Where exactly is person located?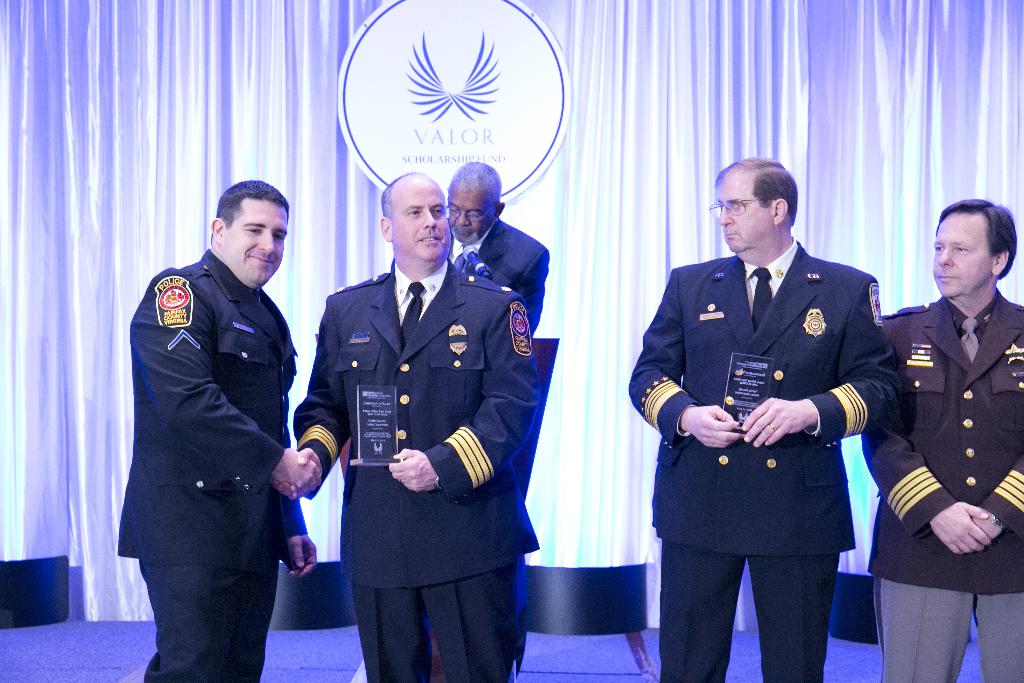
Its bounding box is 858, 200, 1023, 682.
